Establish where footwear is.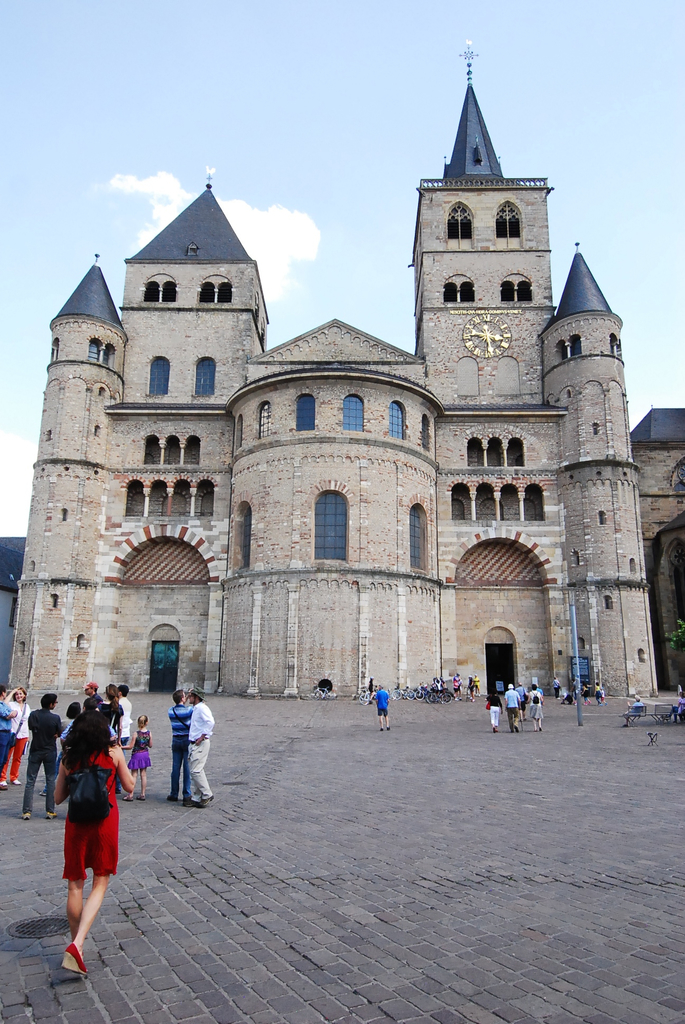
Established at pyautogui.locateOnScreen(45, 810, 56, 819).
